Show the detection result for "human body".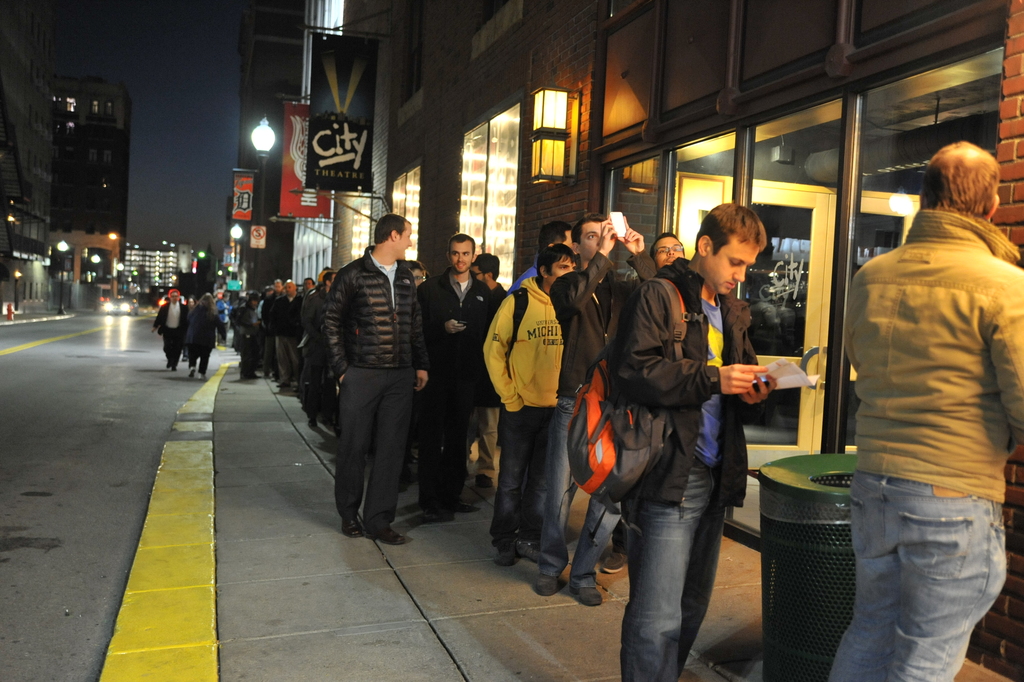
bbox(145, 288, 184, 373).
